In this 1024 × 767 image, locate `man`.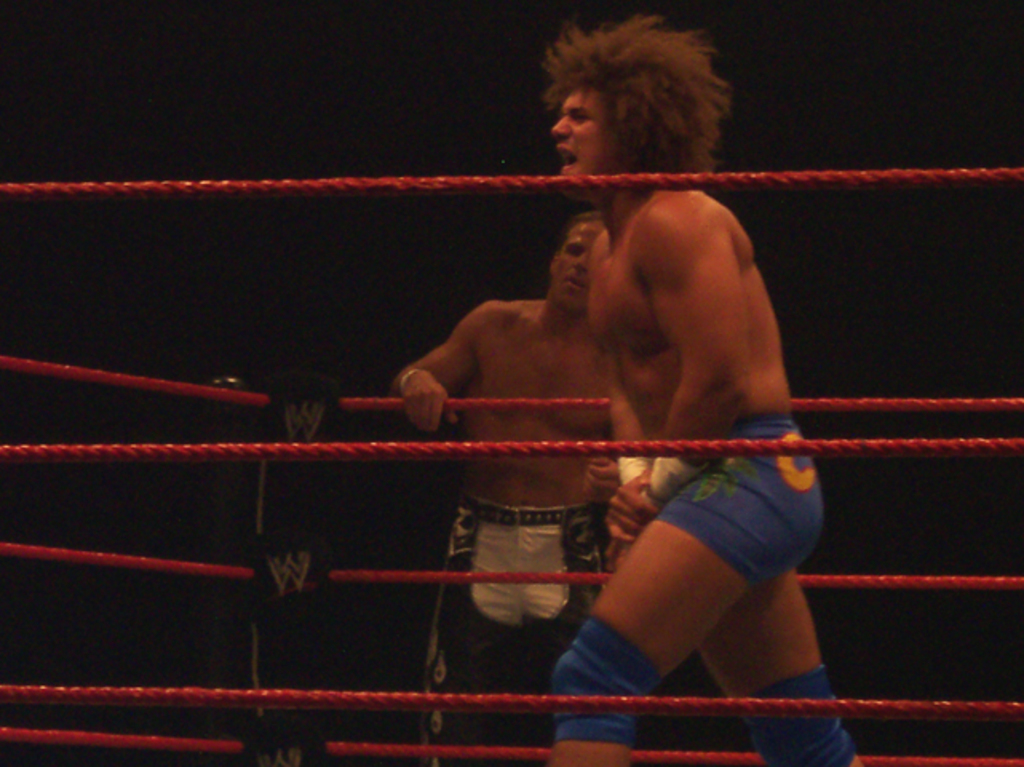
Bounding box: BBox(540, 18, 863, 765).
